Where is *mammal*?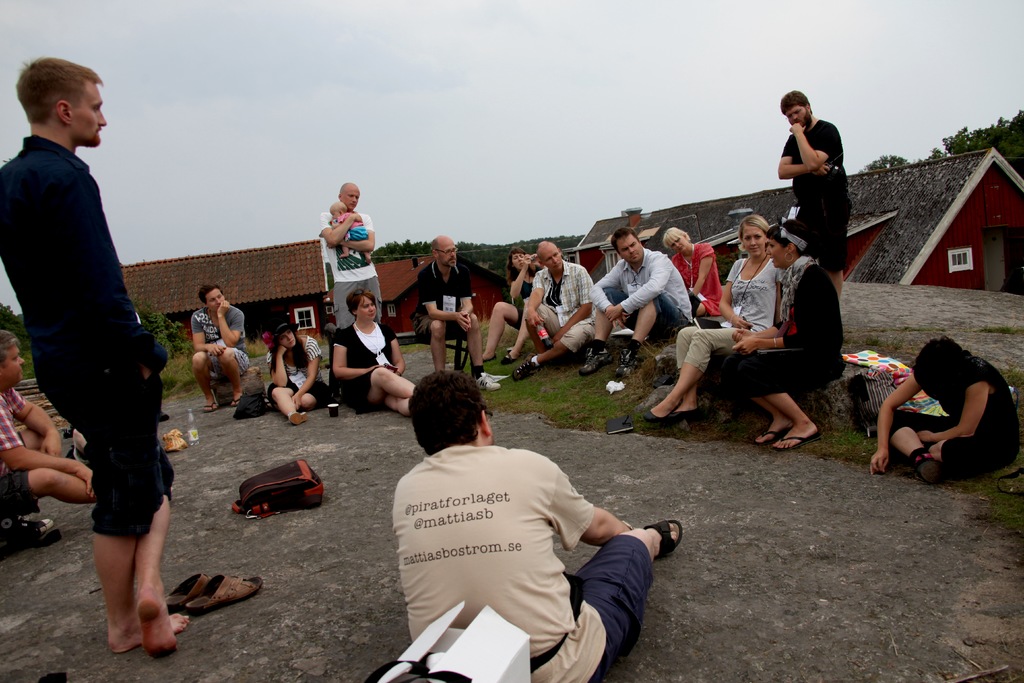
bbox=[407, 234, 502, 393].
